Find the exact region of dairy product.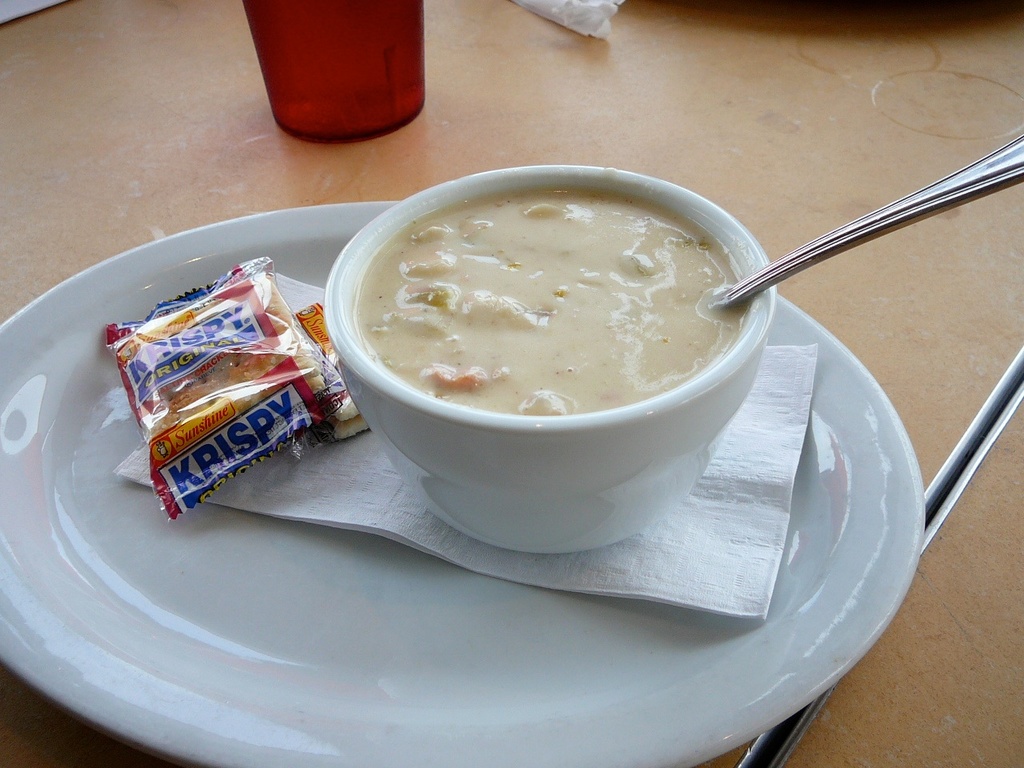
Exact region: <region>359, 190, 745, 412</region>.
